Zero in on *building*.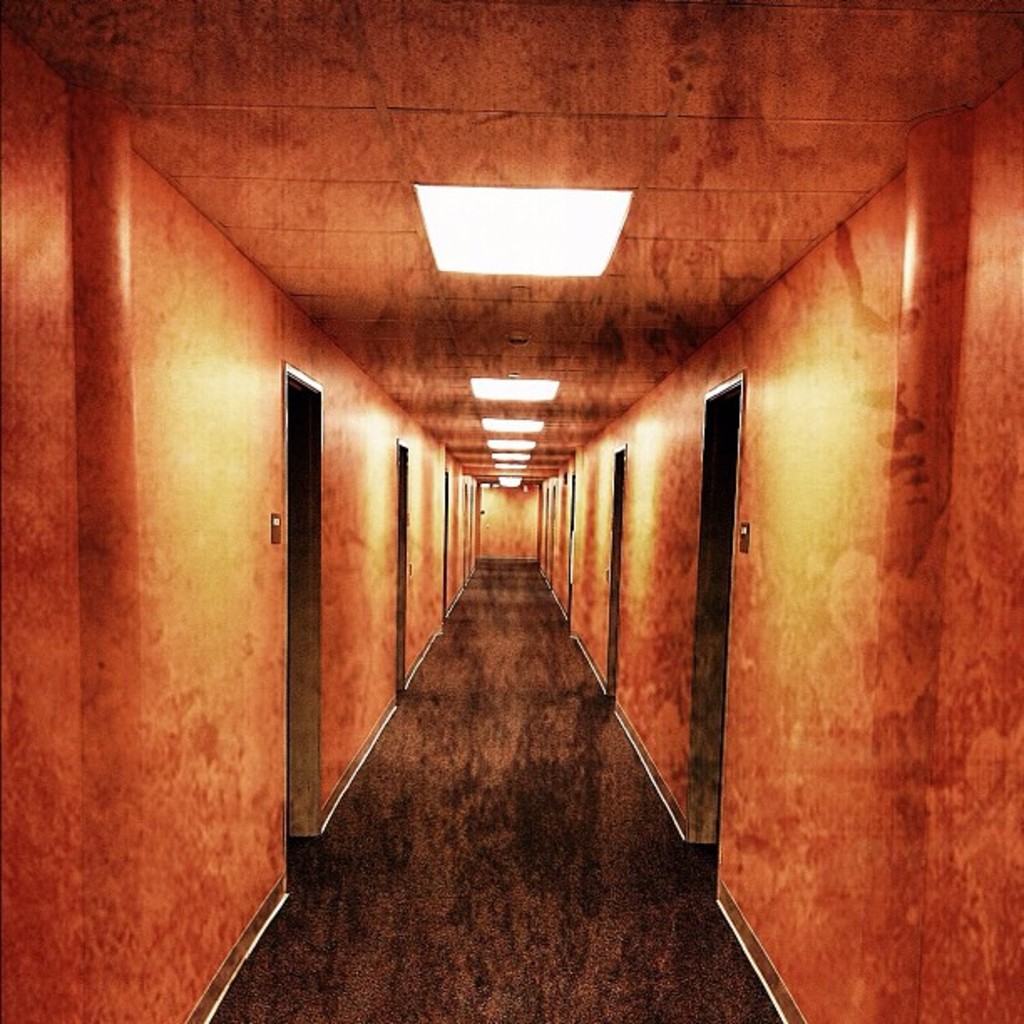
Zeroed in: box=[0, 0, 1022, 1022].
